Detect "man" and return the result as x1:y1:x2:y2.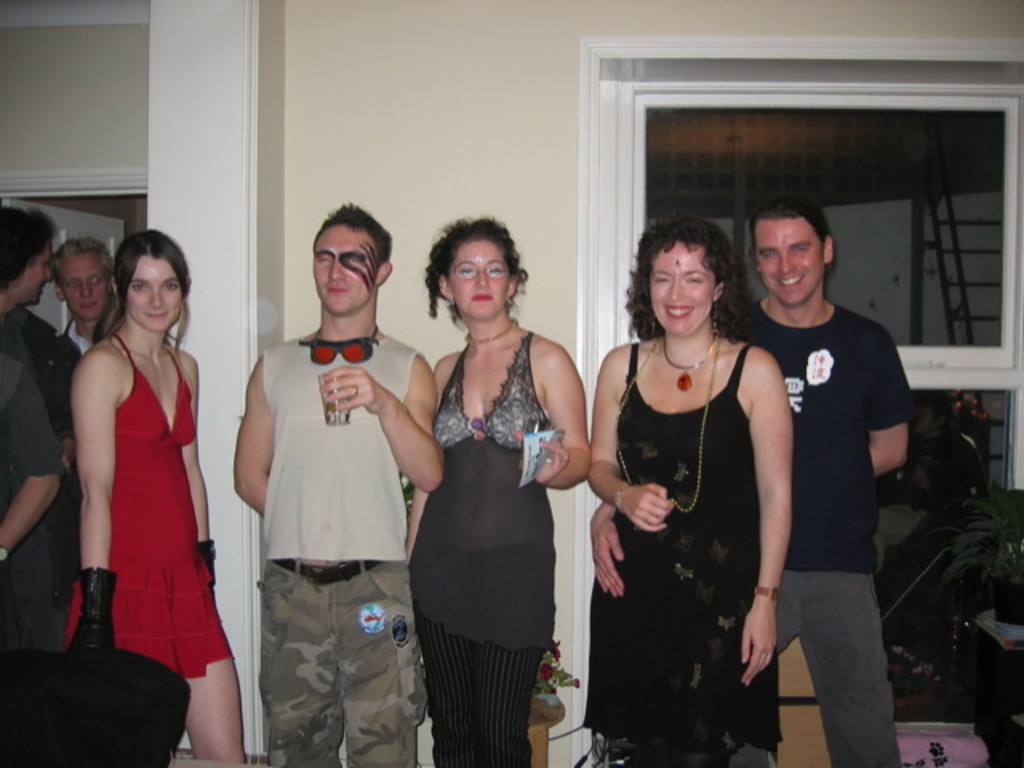
56:242:126:373.
